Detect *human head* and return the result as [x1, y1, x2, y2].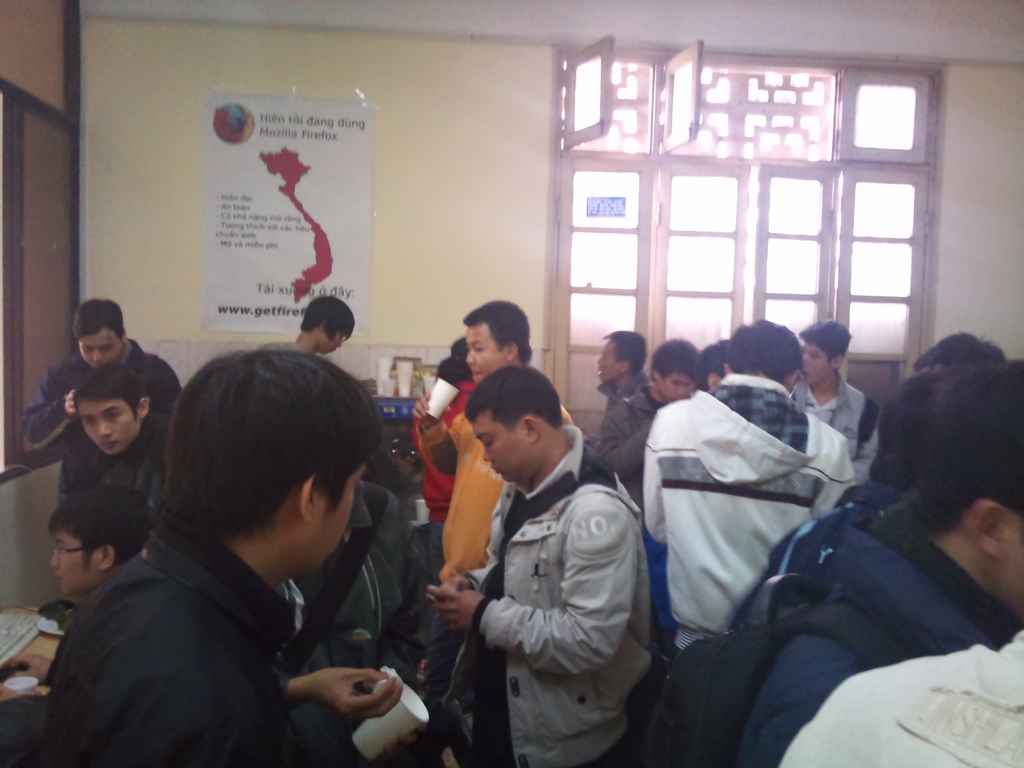
[723, 317, 800, 394].
